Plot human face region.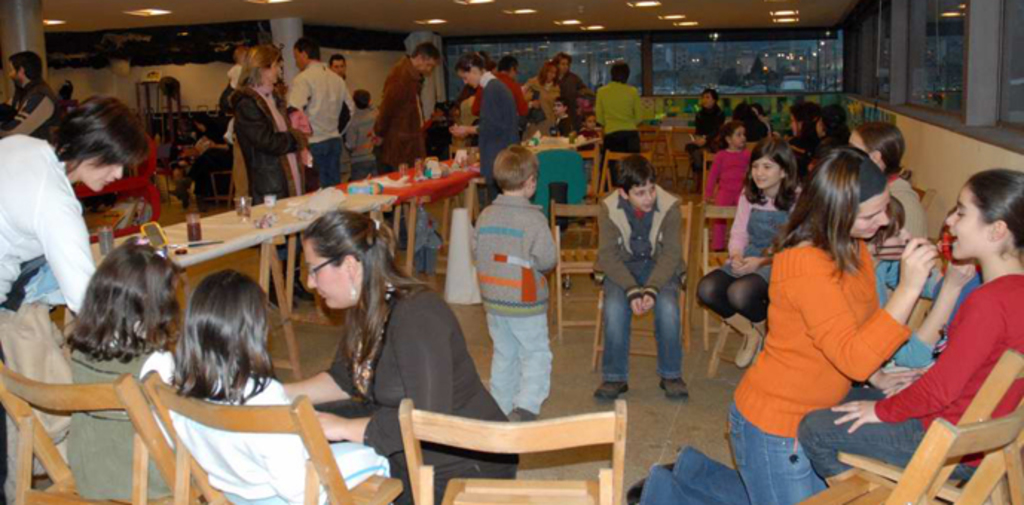
Plotted at box=[268, 58, 282, 85].
